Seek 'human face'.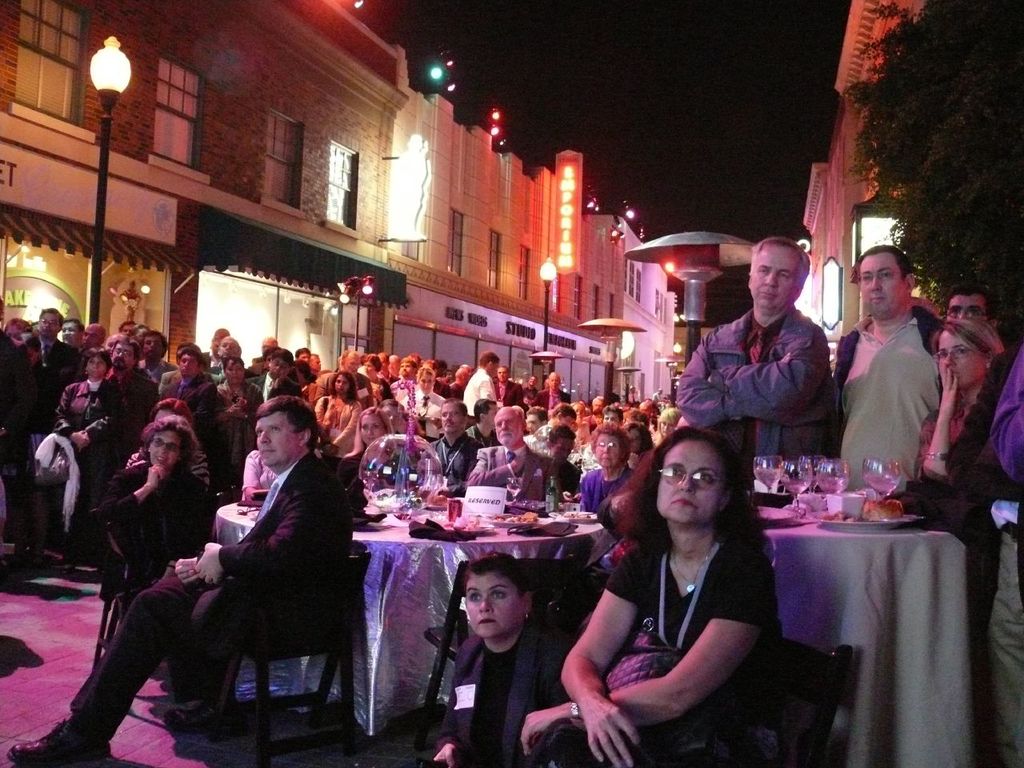
crop(146, 428, 177, 466).
